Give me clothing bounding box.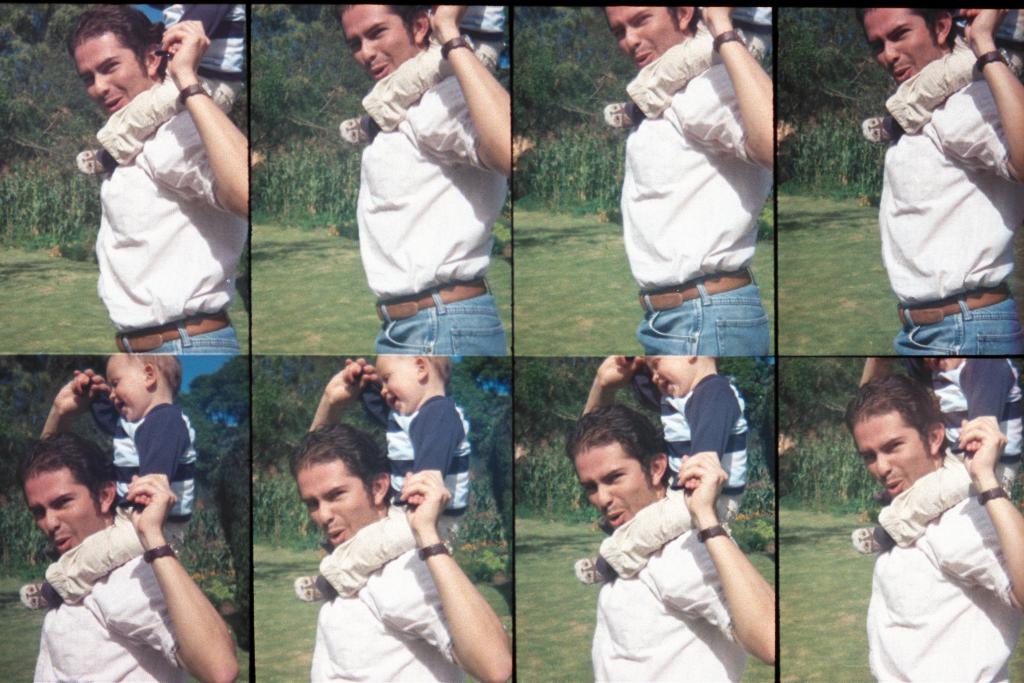
region(362, 4, 508, 131).
